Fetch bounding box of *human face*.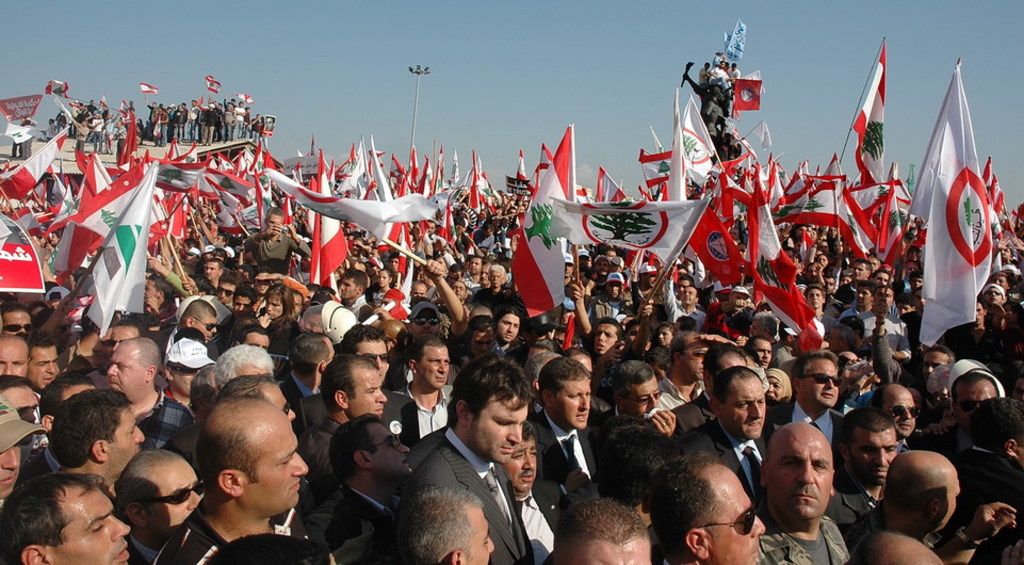
Bbox: <bbox>591, 320, 617, 356</bbox>.
